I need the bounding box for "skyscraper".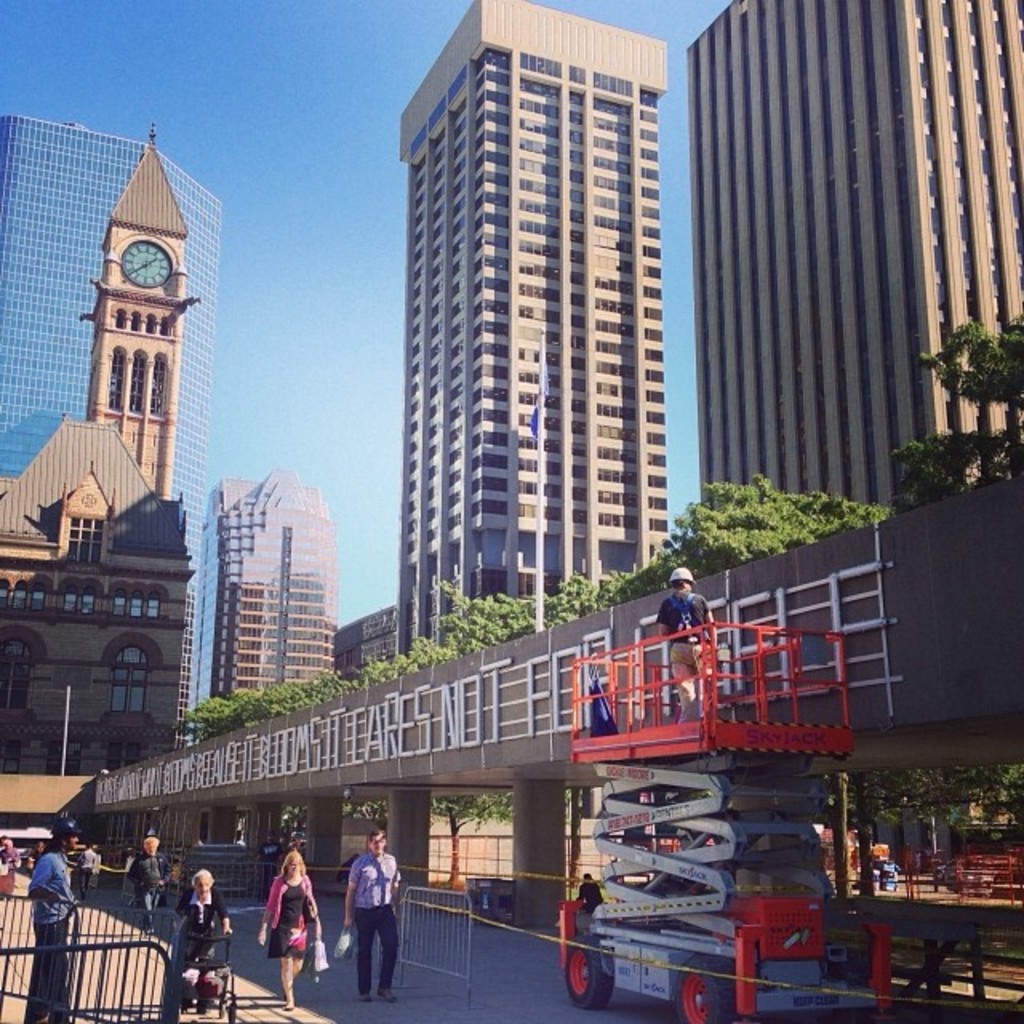
Here it is: region(205, 445, 336, 706).
